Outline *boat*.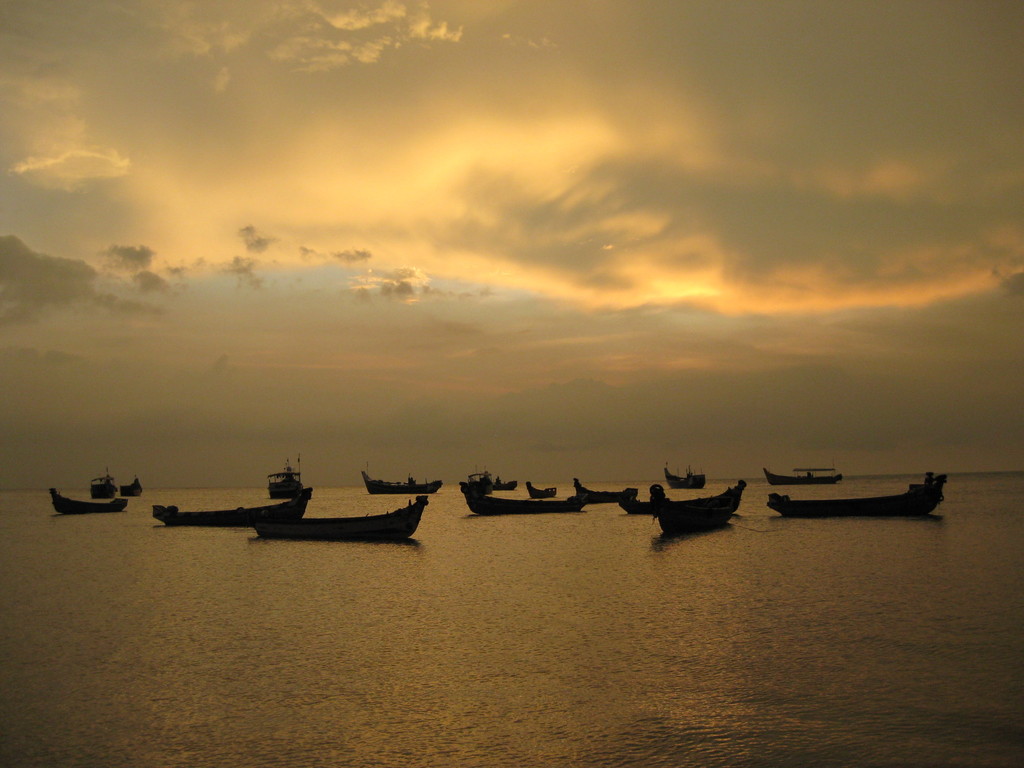
Outline: box(462, 487, 592, 514).
